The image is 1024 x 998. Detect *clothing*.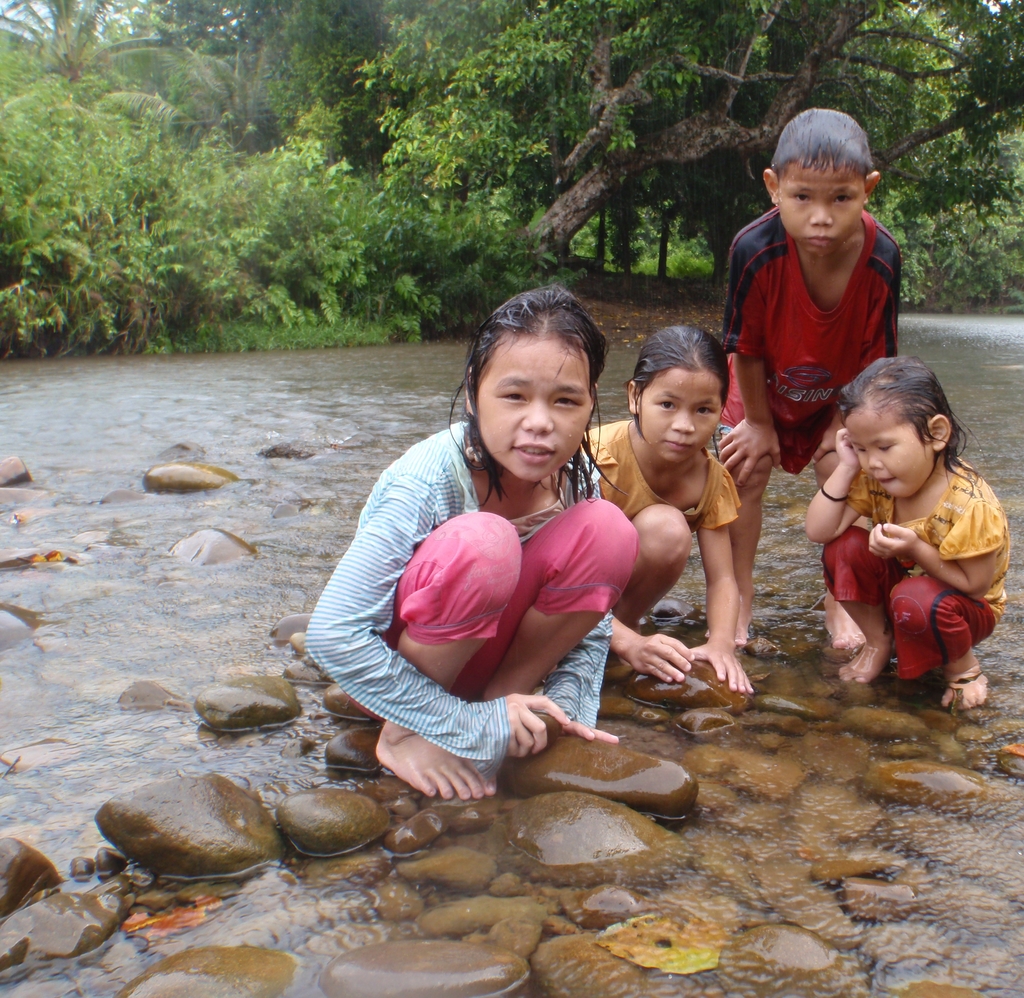
Detection: select_region(822, 441, 999, 693).
